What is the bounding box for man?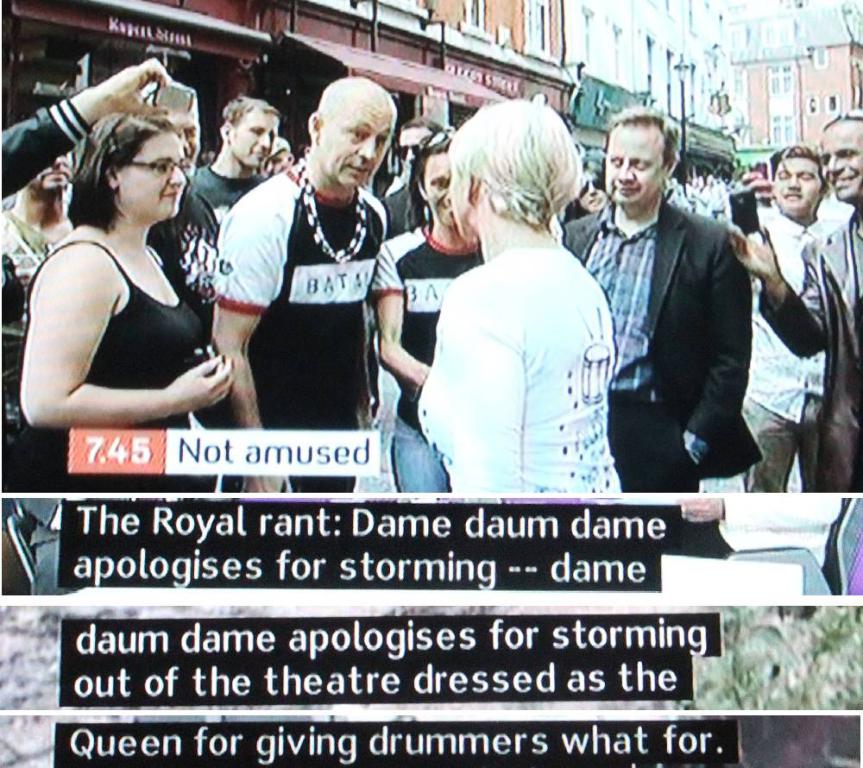
locate(148, 77, 214, 324).
